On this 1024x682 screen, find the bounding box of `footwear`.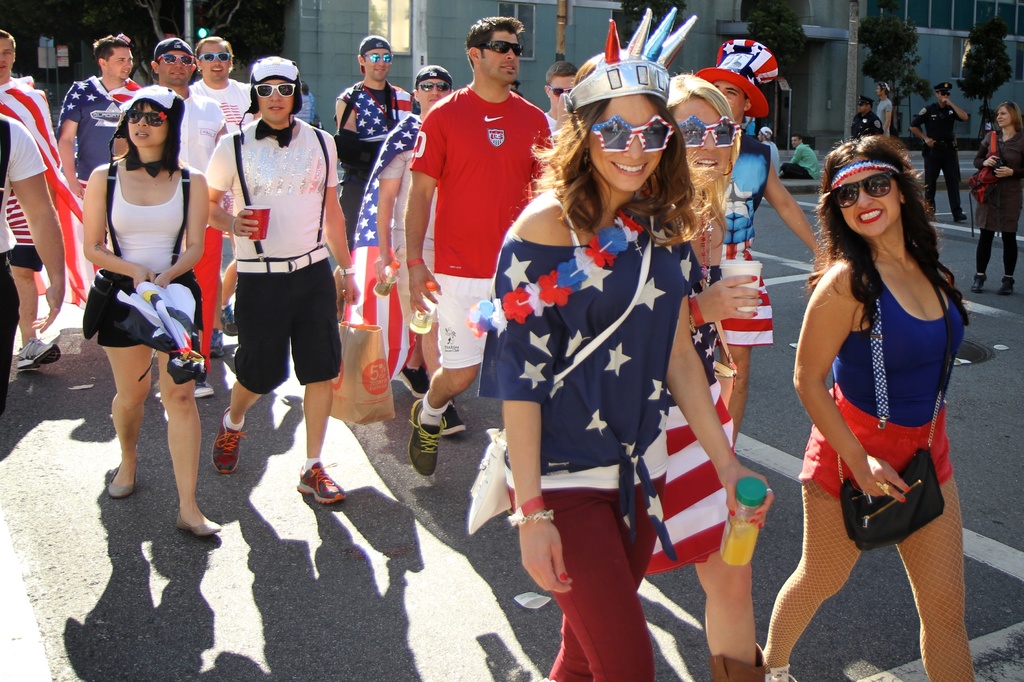
Bounding box: 707 646 762 681.
